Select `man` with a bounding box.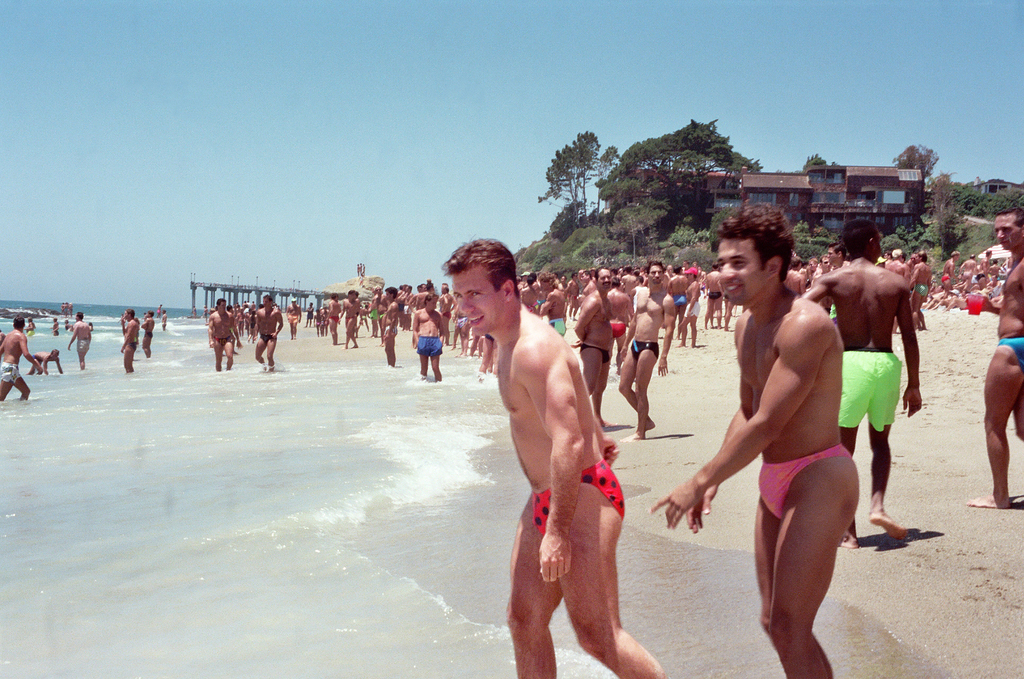
crop(468, 333, 487, 358).
